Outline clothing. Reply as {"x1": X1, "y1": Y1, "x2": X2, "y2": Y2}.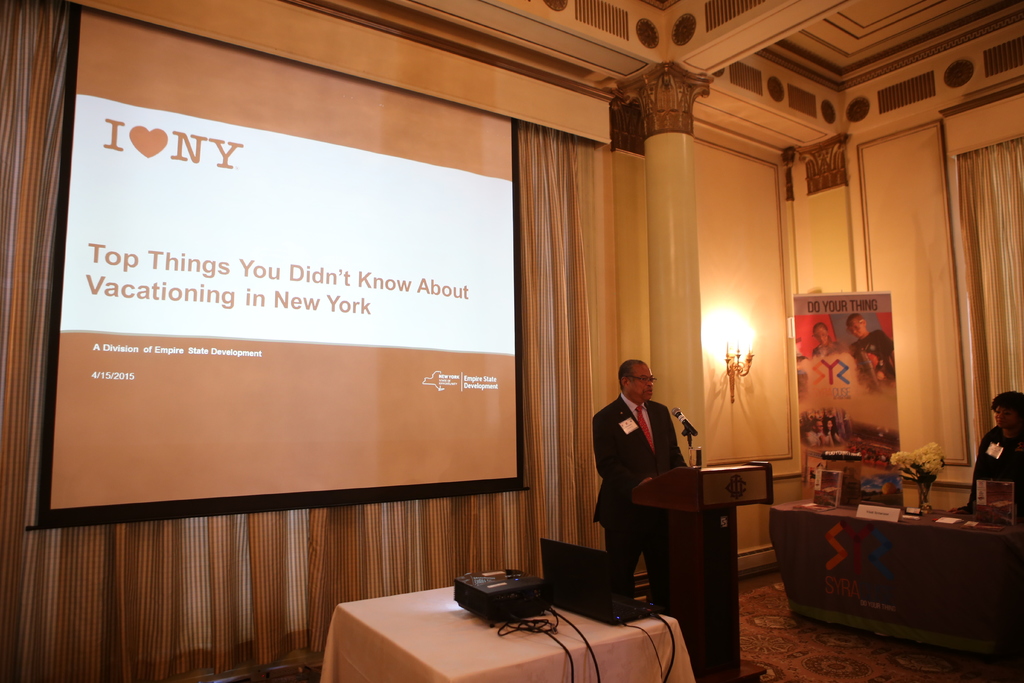
{"x1": 964, "y1": 418, "x2": 1023, "y2": 518}.
